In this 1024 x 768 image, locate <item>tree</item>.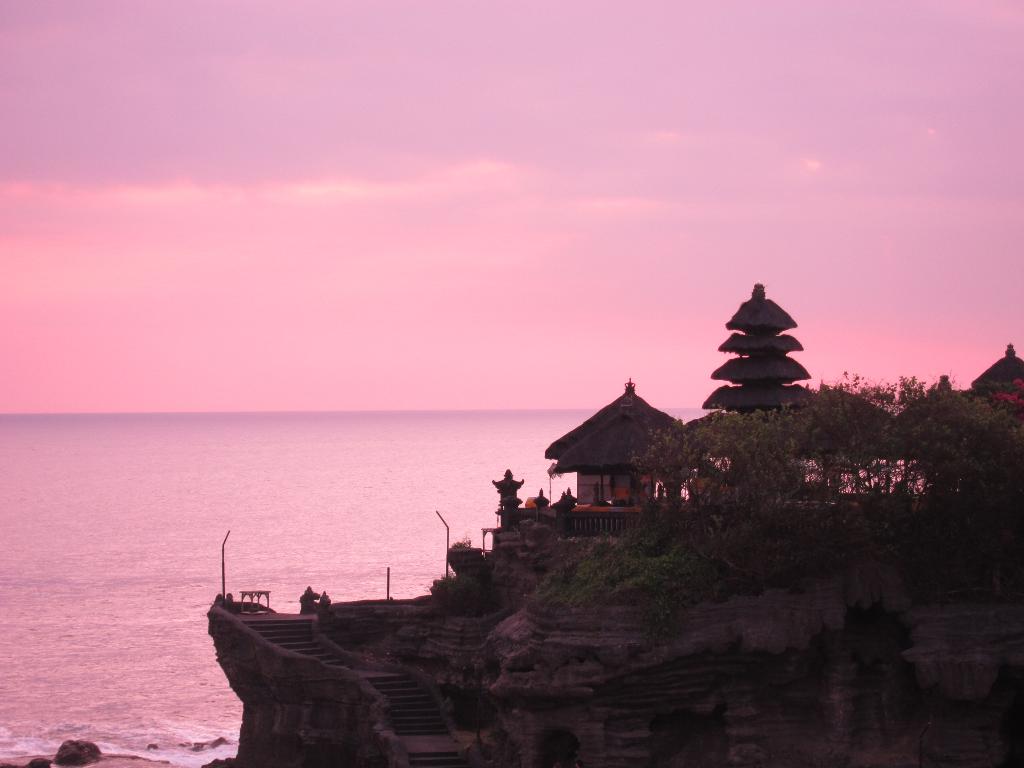
Bounding box: (865, 364, 1004, 516).
